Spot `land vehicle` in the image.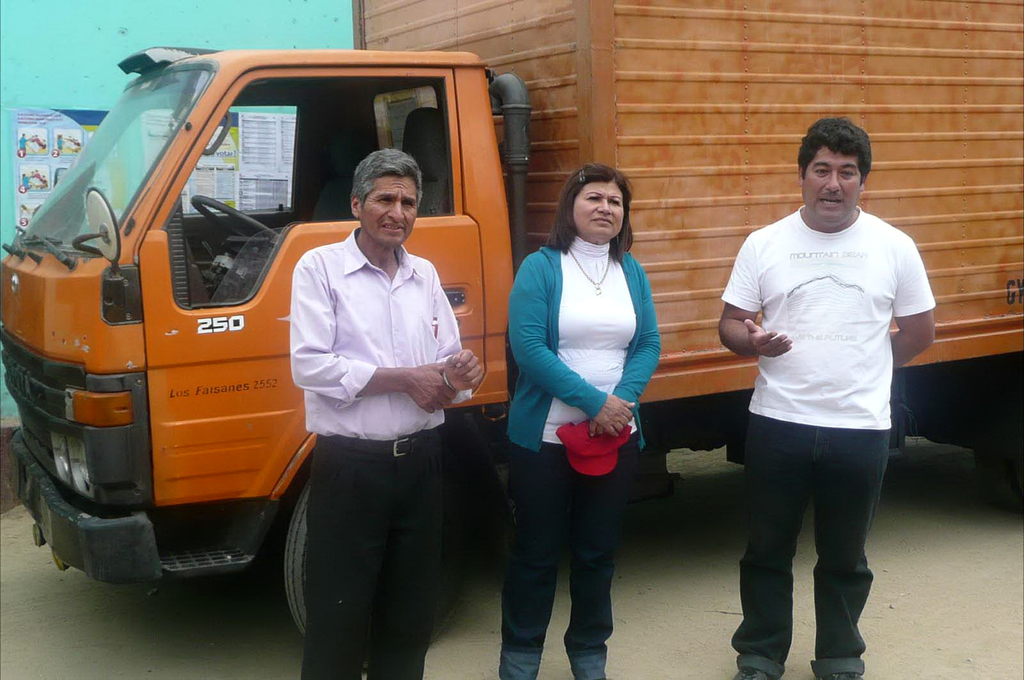
`land vehicle` found at detection(0, 0, 1023, 652).
